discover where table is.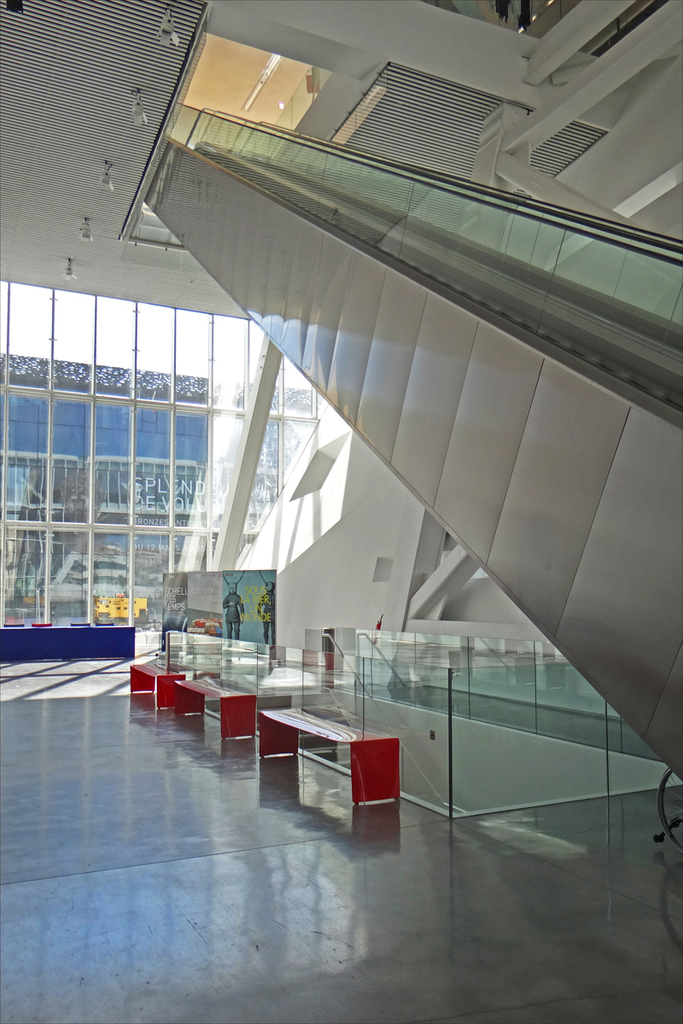
Discovered at locate(129, 660, 184, 716).
